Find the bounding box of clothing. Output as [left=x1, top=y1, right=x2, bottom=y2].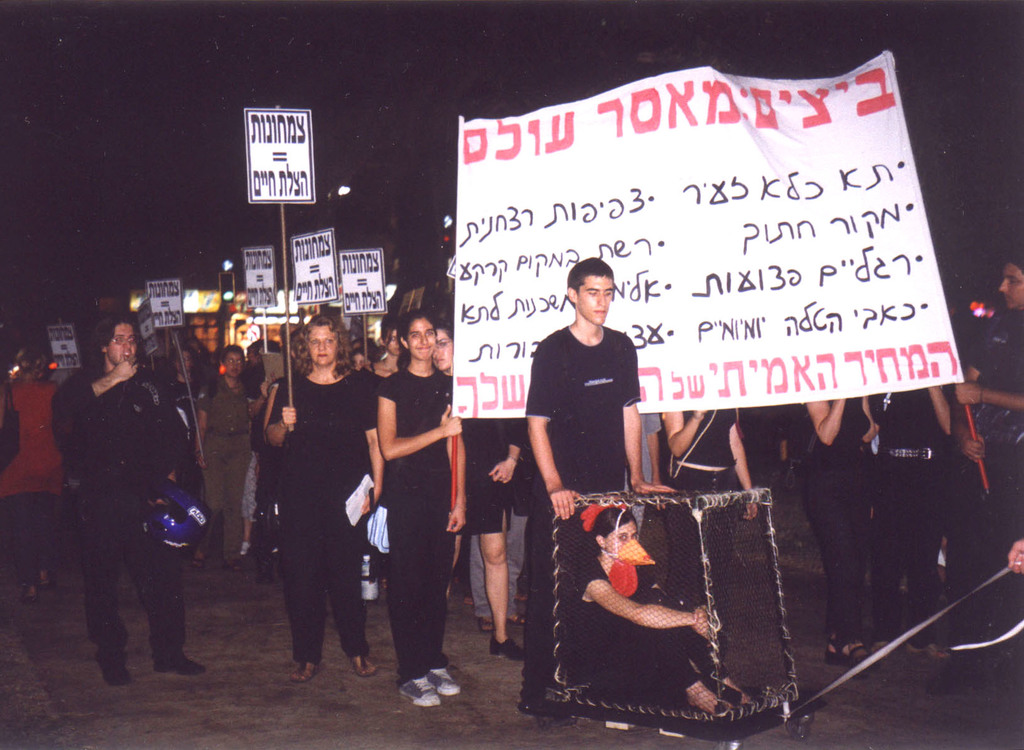
[left=566, top=547, right=725, bottom=713].
